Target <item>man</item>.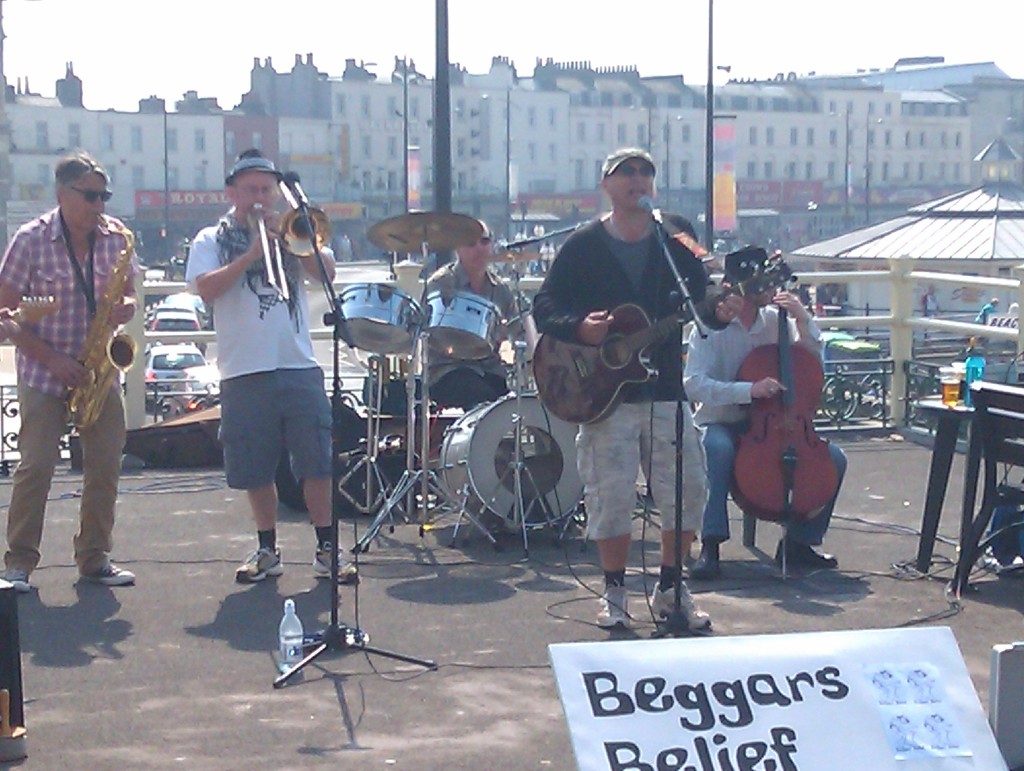
Target region: [186,172,357,583].
